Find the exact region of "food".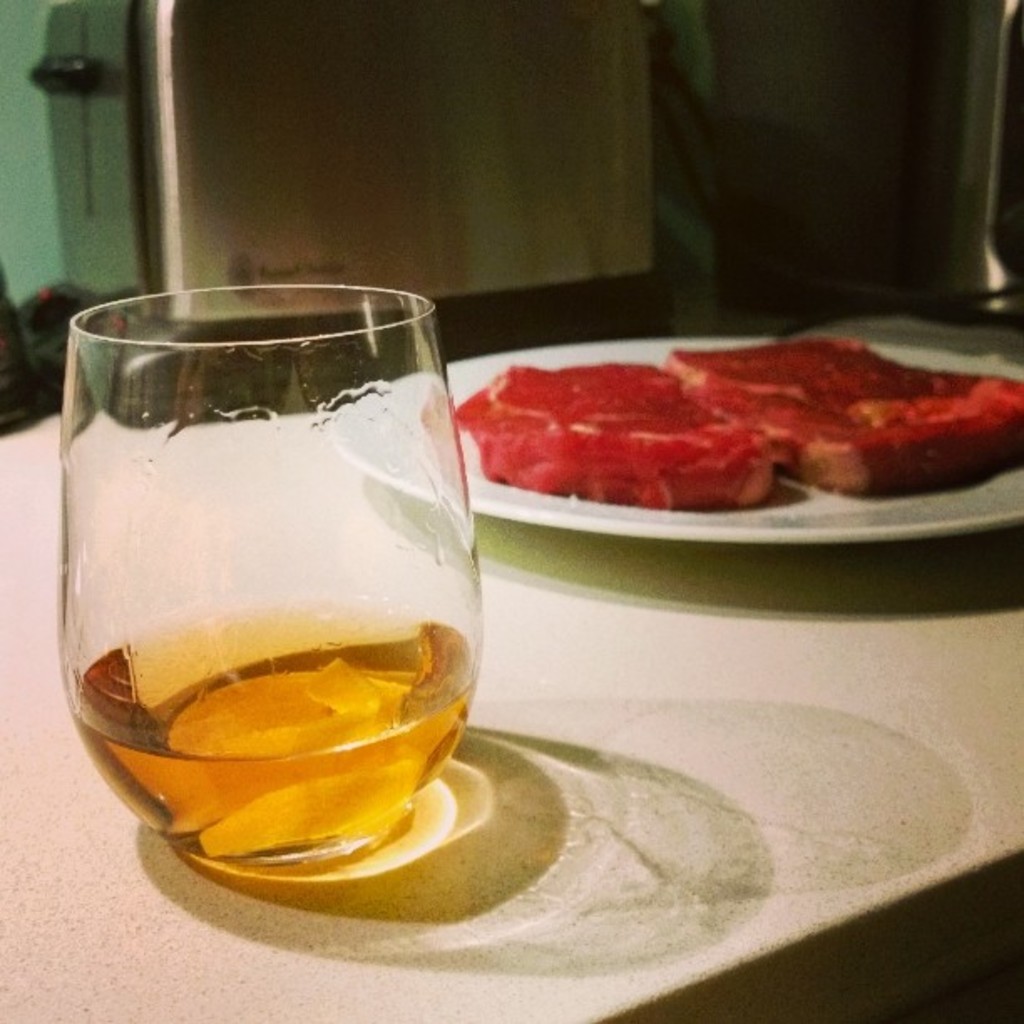
Exact region: <box>437,333,1002,524</box>.
